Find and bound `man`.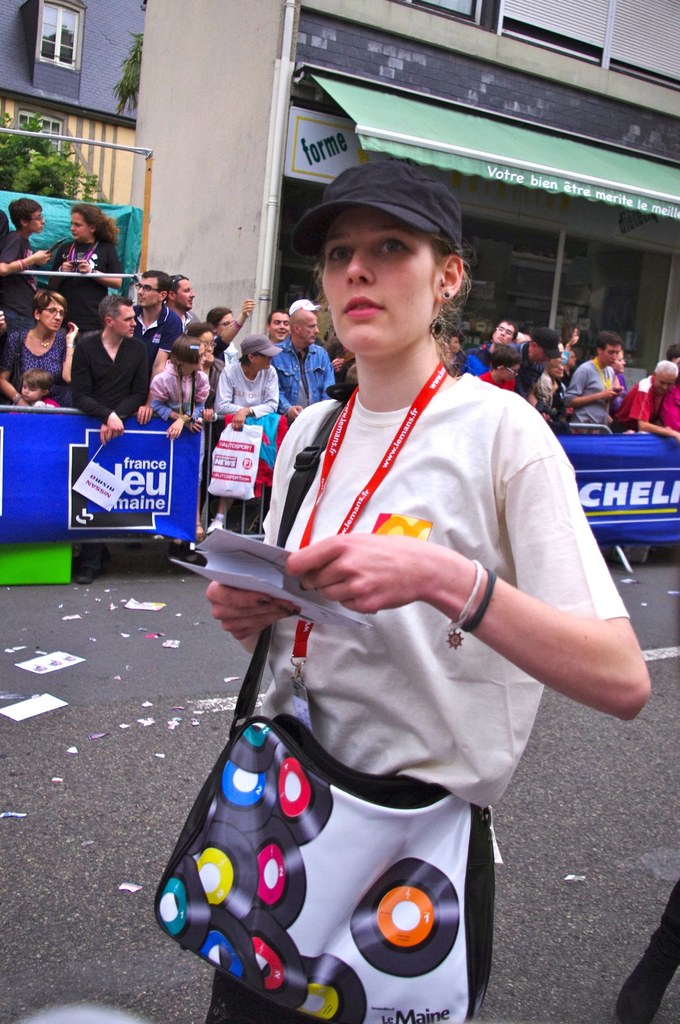
Bound: bbox(163, 272, 204, 336).
